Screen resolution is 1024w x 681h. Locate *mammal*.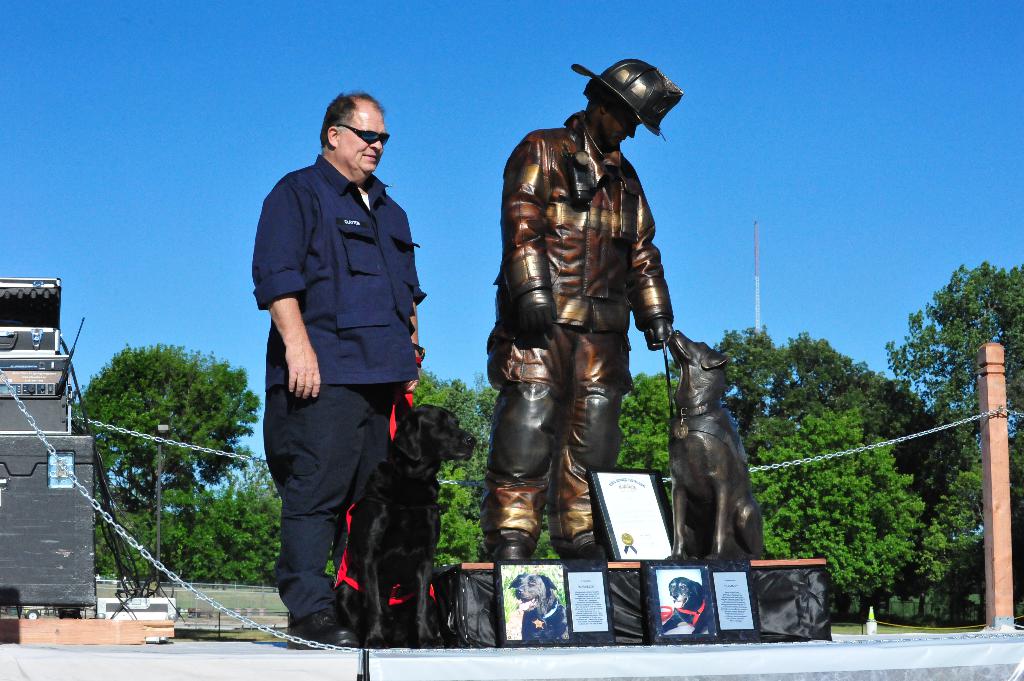
(left=665, top=326, right=771, bottom=559).
